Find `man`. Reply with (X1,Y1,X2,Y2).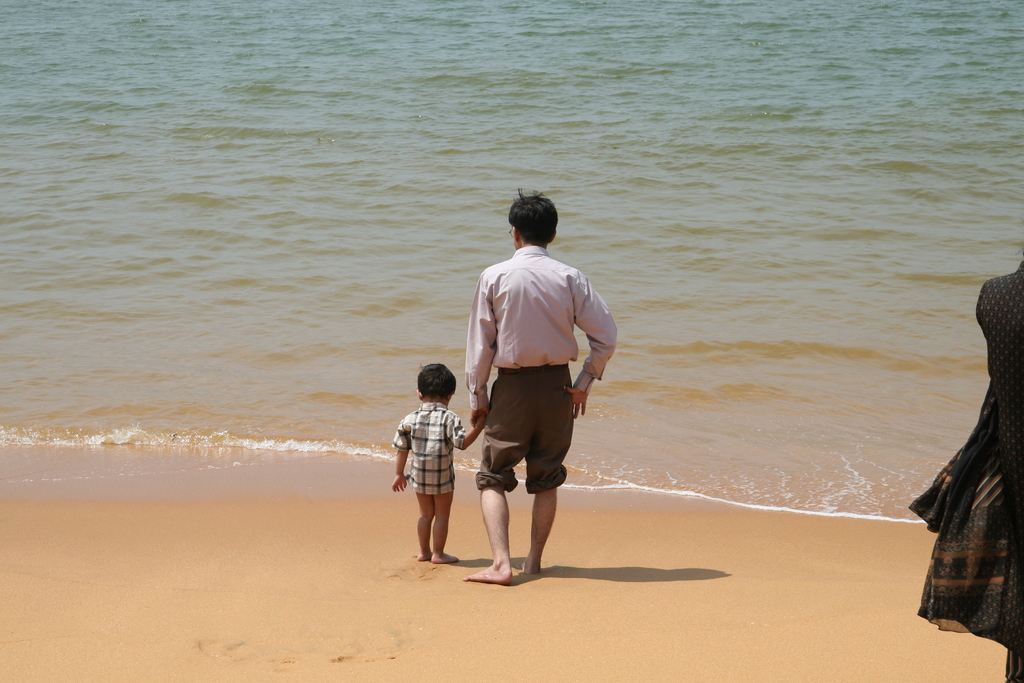
(461,197,614,593).
